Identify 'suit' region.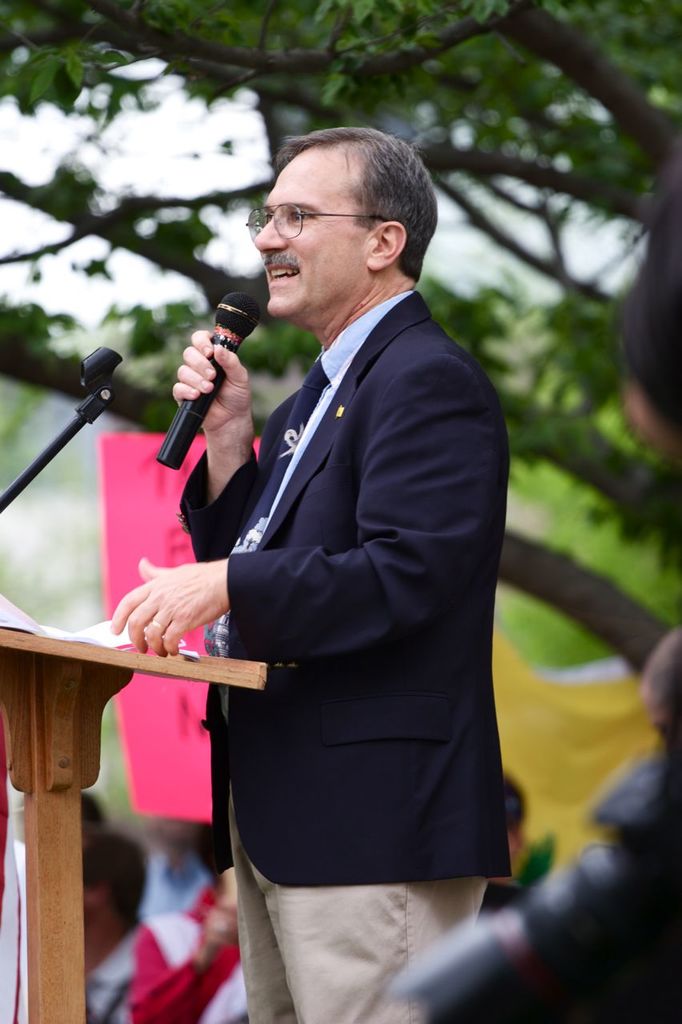
Region: 177 293 513 885.
